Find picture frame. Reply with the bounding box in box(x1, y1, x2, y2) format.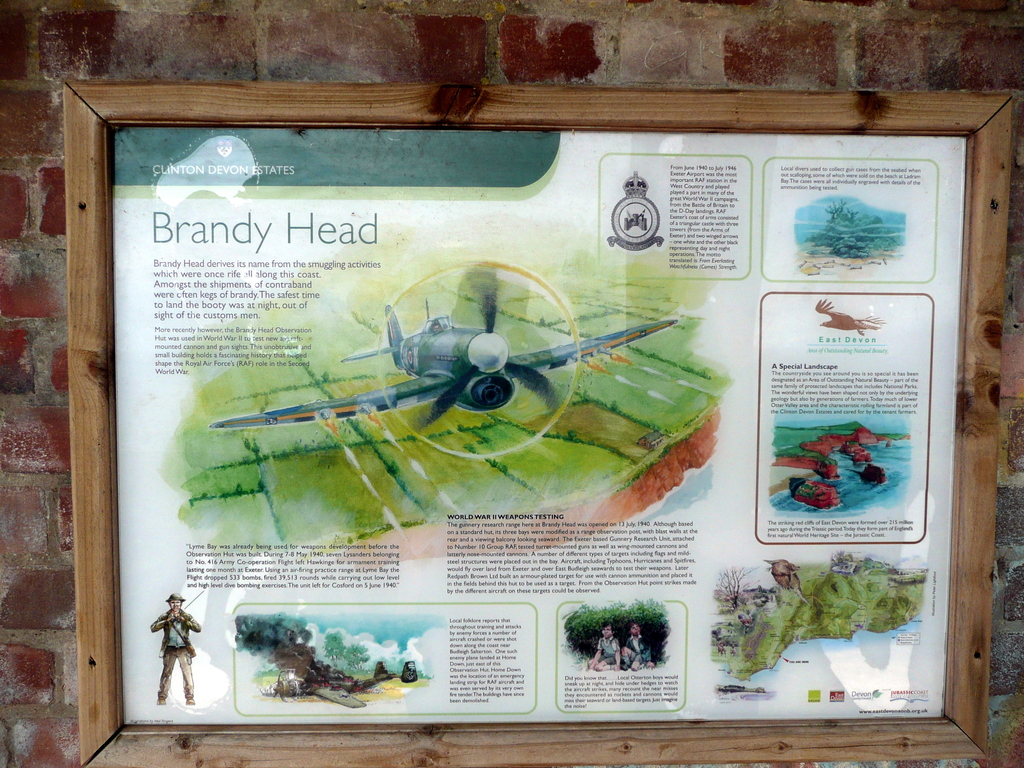
box(58, 73, 995, 760).
